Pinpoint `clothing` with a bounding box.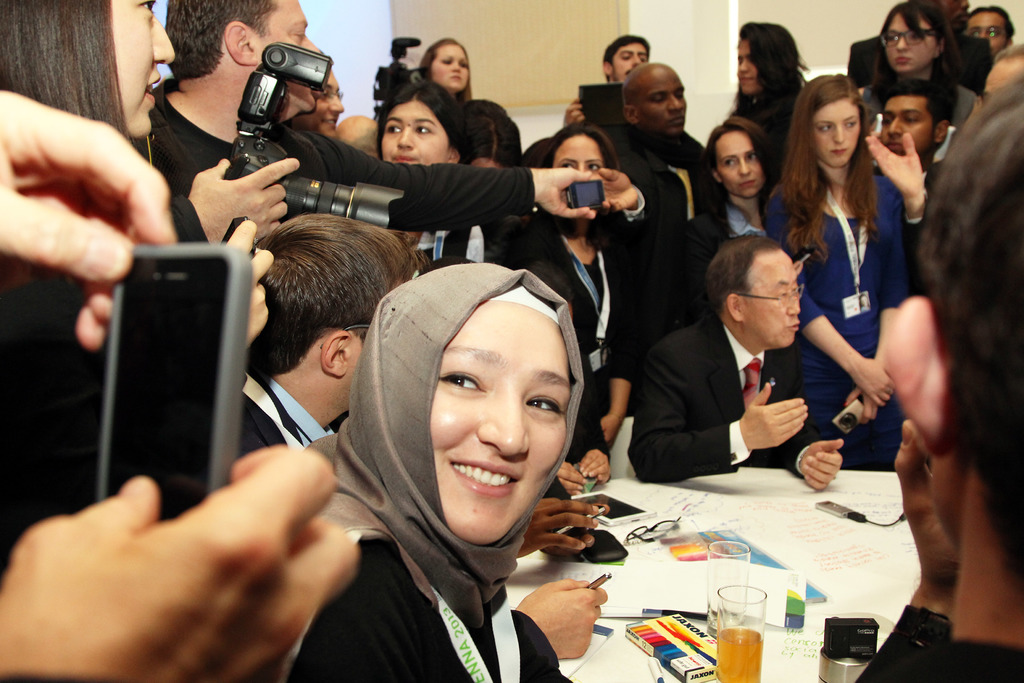
BBox(625, 306, 819, 491).
